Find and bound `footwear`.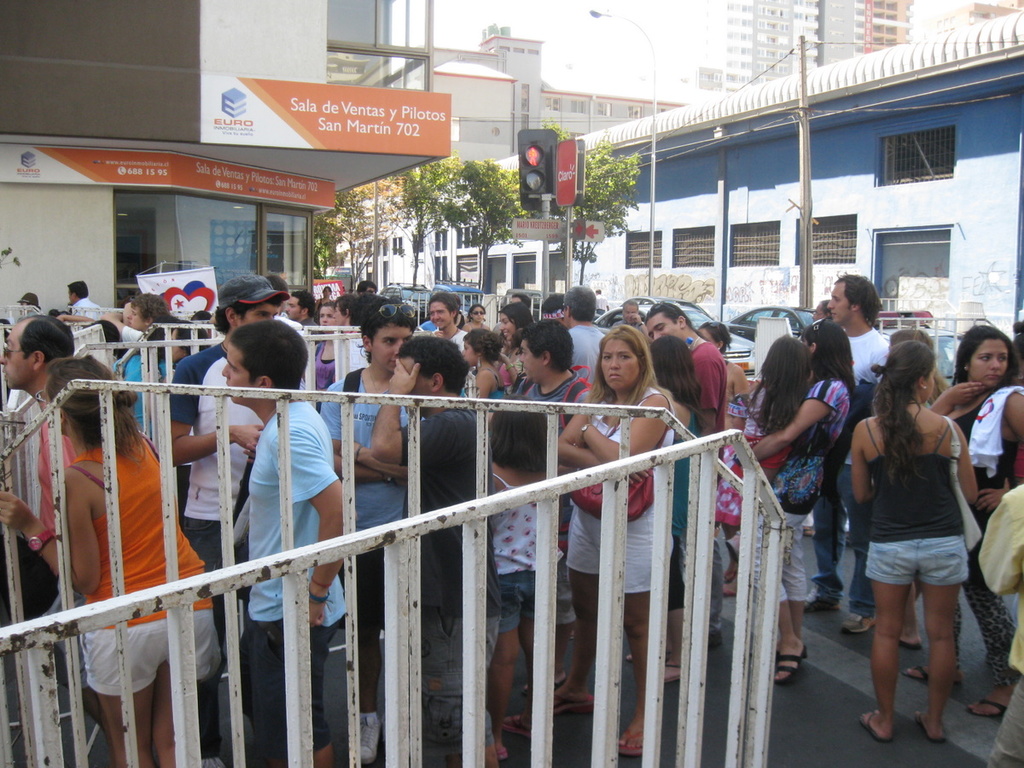
Bound: pyautogui.locateOnScreen(775, 645, 808, 683).
